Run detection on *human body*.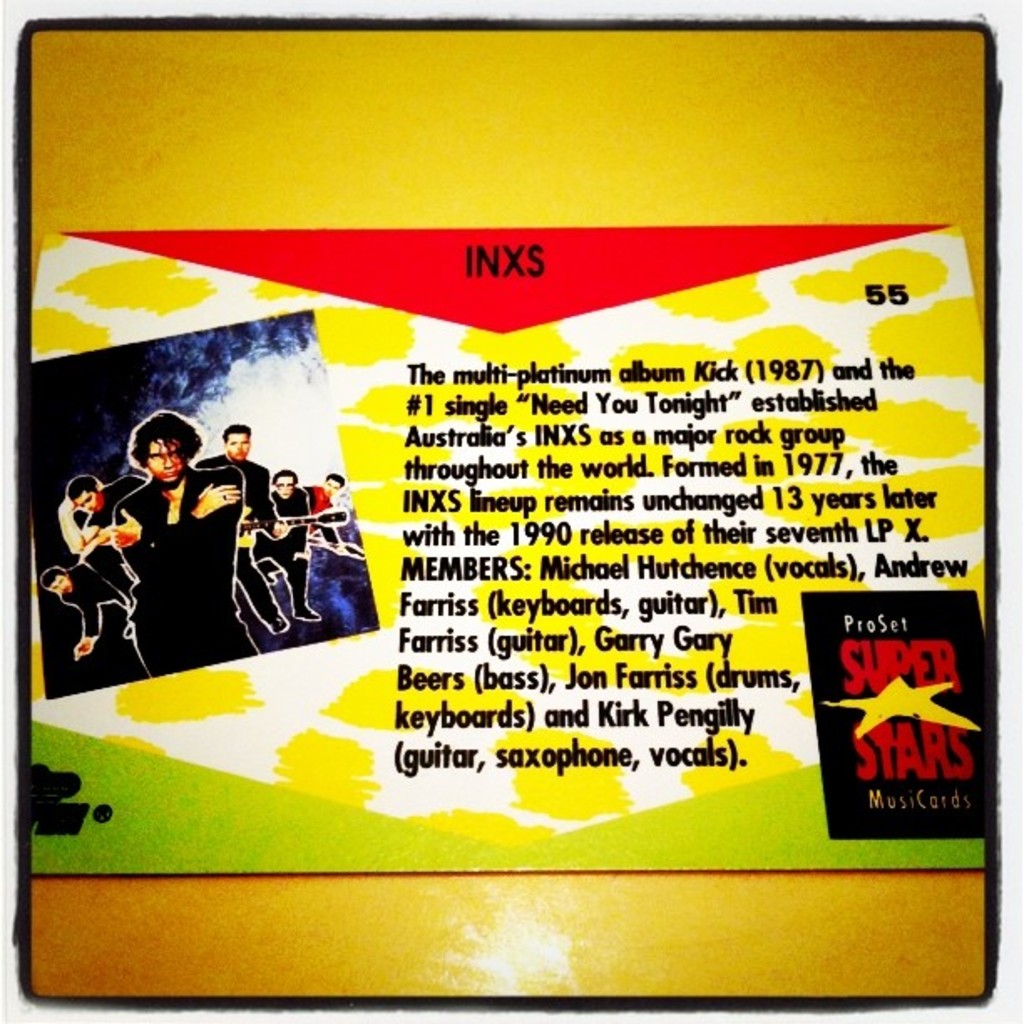
Result: {"x1": 52, "y1": 468, "x2": 144, "y2": 648}.
